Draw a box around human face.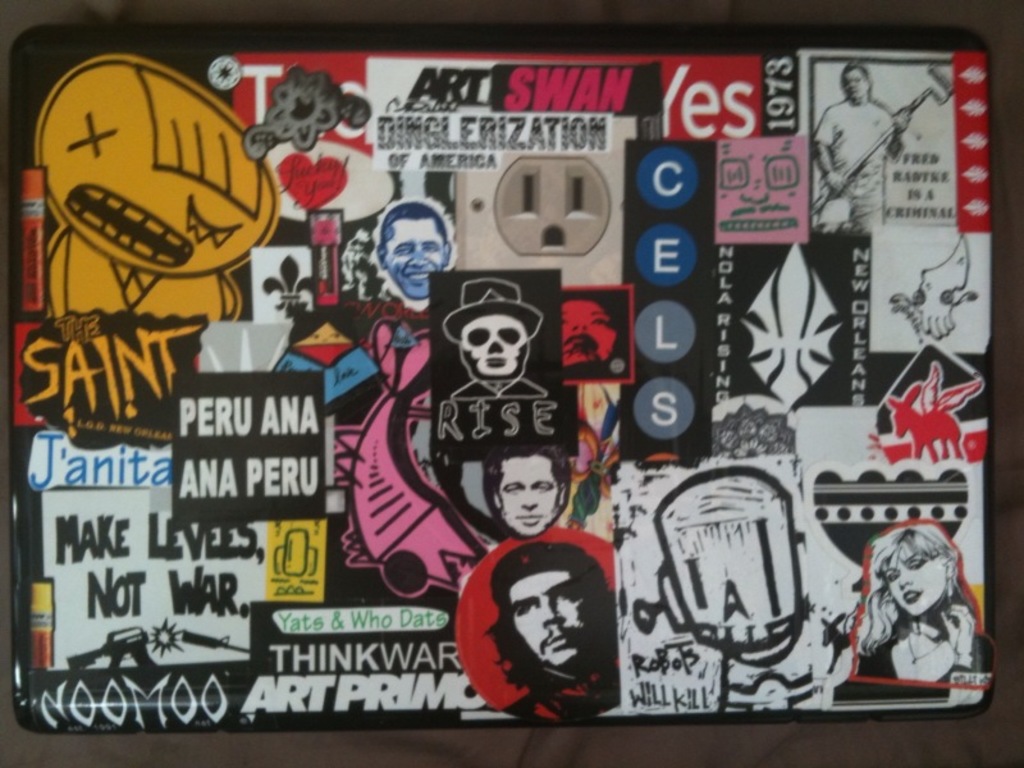
bbox=(877, 543, 945, 623).
